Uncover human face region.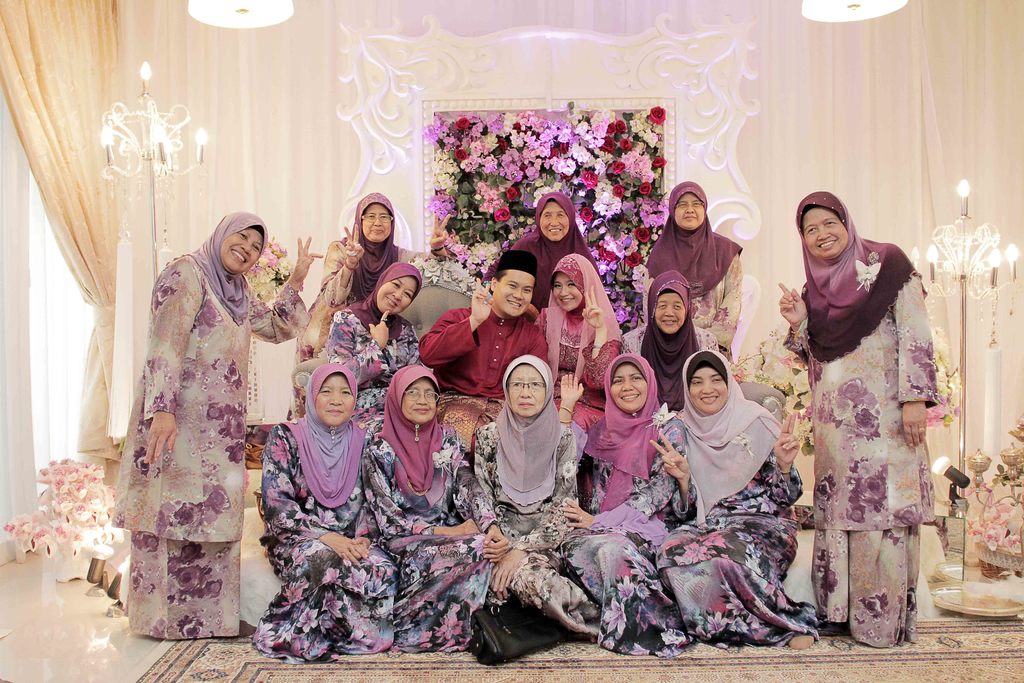
Uncovered: 316:373:353:425.
